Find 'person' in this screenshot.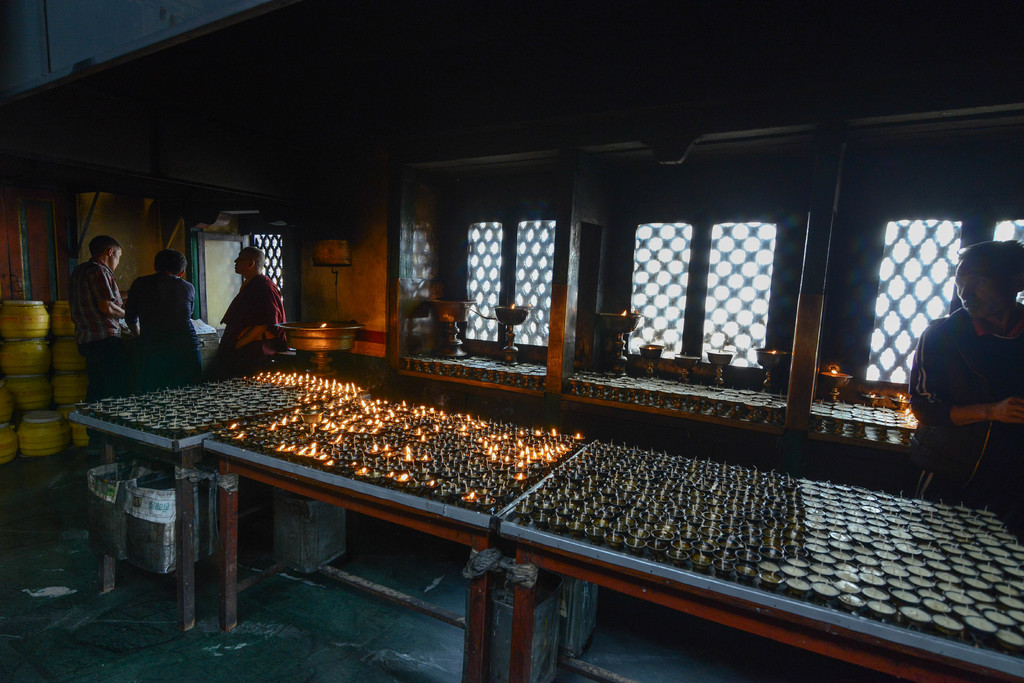
The bounding box for 'person' is locate(119, 247, 204, 393).
